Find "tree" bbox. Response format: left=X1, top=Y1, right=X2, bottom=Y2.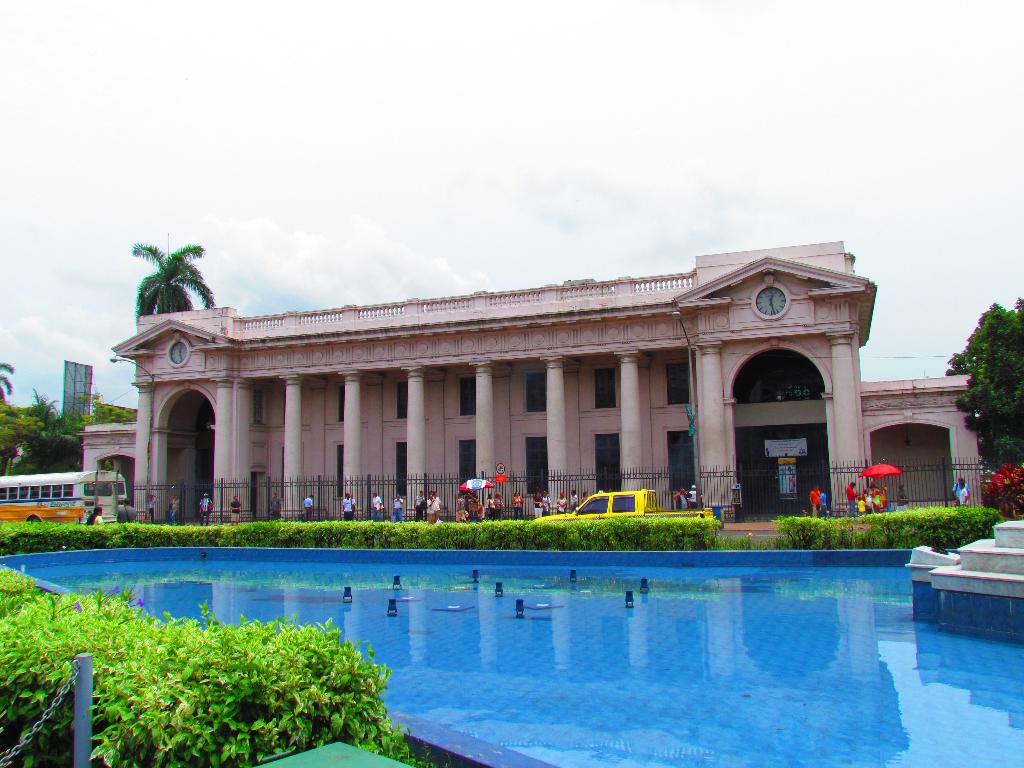
left=940, top=298, right=1023, bottom=484.
